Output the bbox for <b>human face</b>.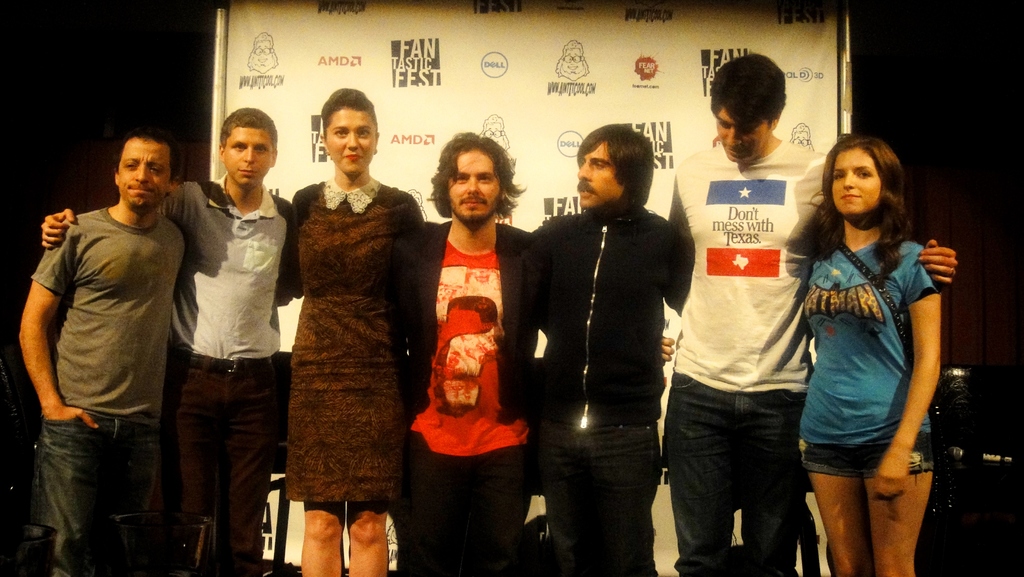
x1=223, y1=120, x2=274, y2=188.
